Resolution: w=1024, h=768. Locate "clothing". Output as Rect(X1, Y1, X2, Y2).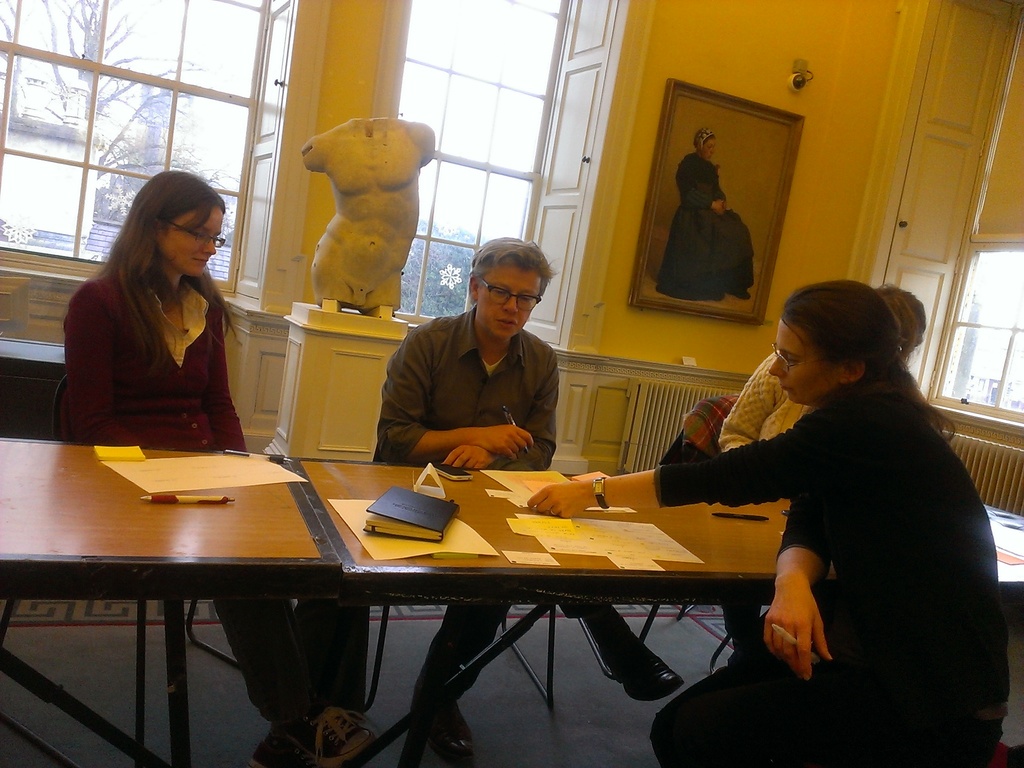
Rect(721, 351, 813, 450).
